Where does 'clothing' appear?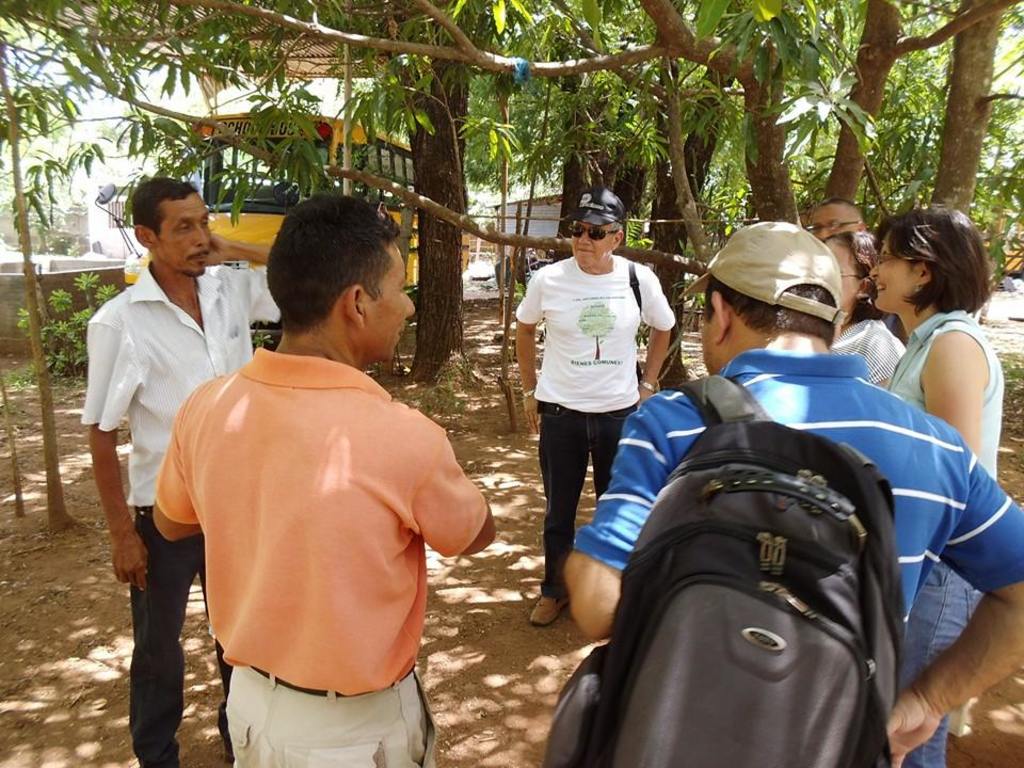
Appears at <box>836,321,907,387</box>.
